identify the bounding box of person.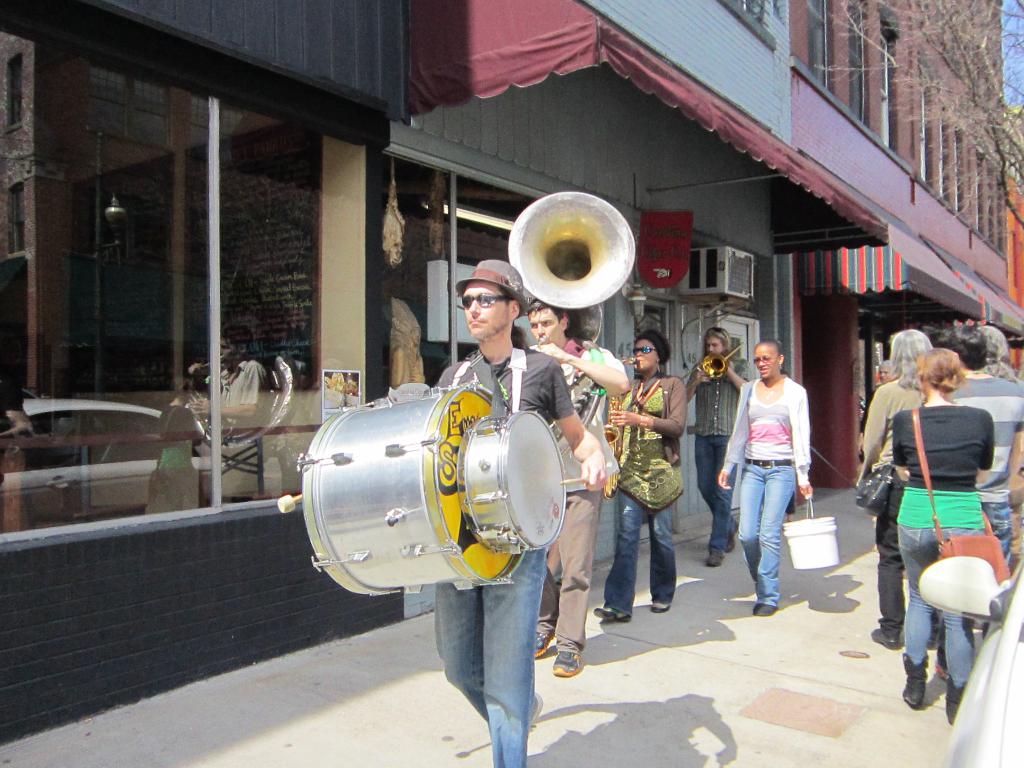
bbox=[895, 351, 990, 720].
